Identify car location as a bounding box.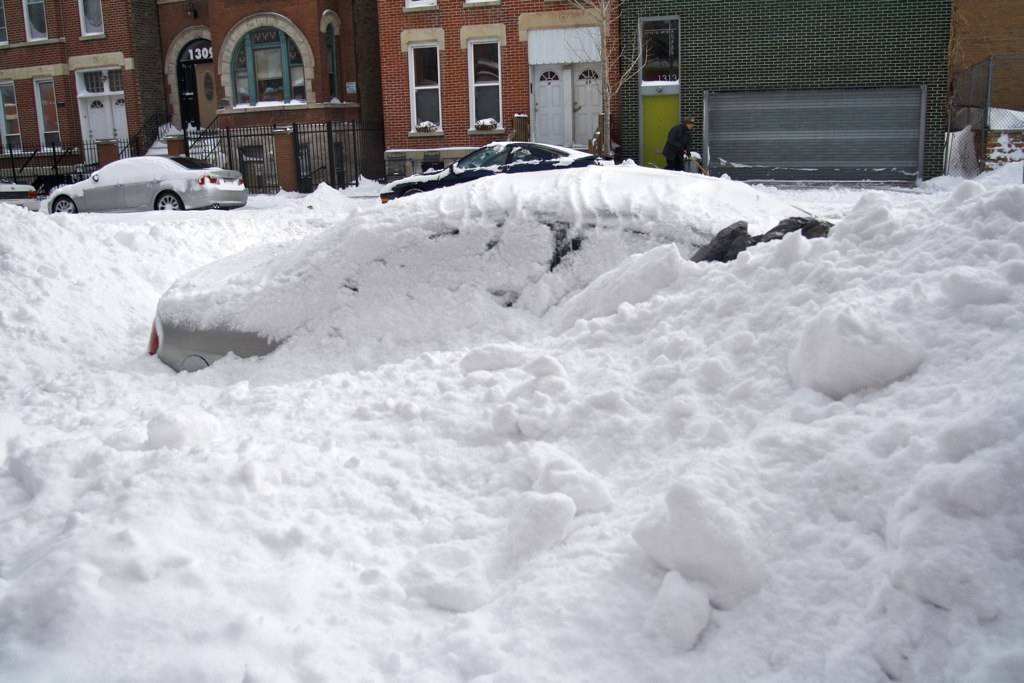
43, 154, 248, 212.
